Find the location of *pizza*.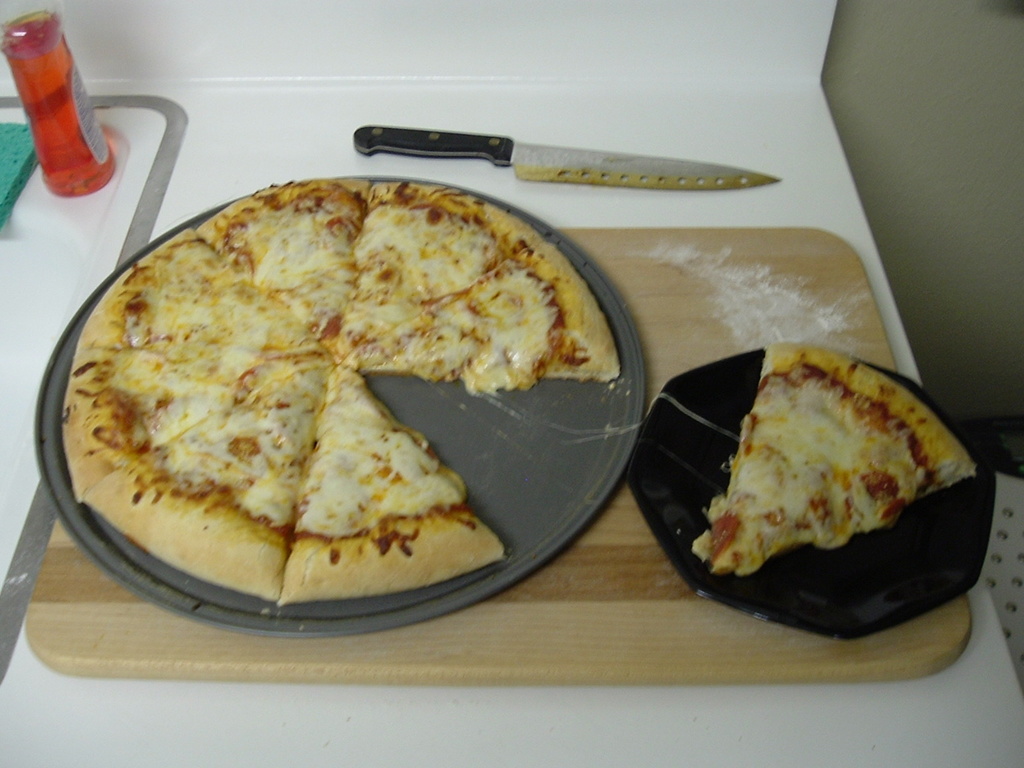
Location: x1=90, y1=354, x2=319, y2=600.
